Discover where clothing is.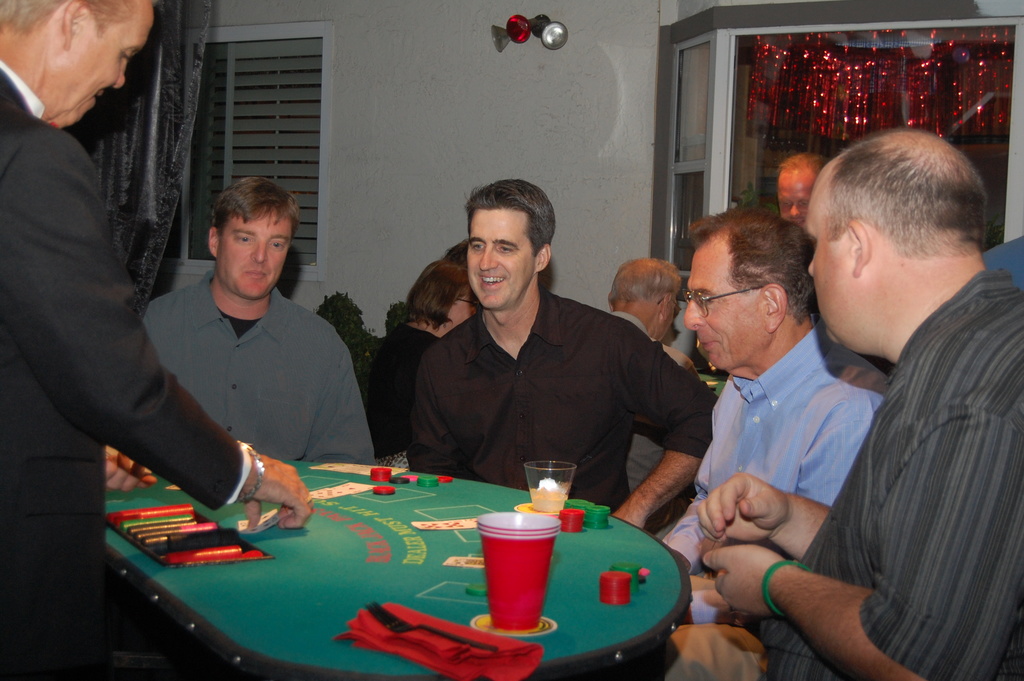
Discovered at left=404, top=284, right=729, bottom=529.
